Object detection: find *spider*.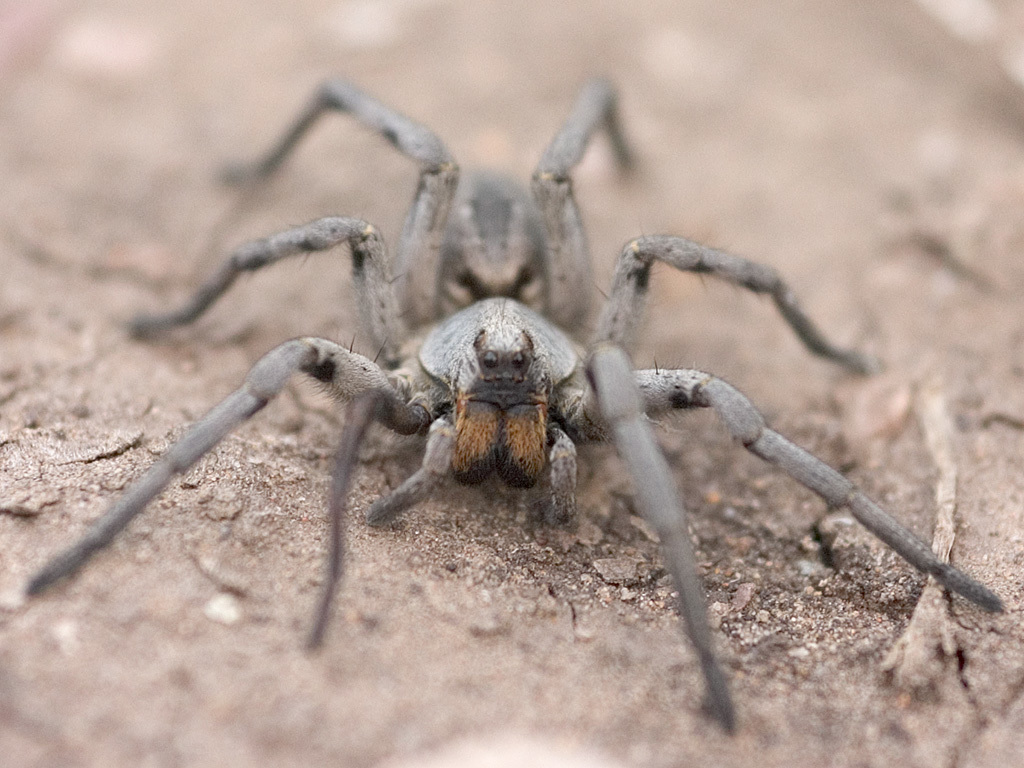
(left=16, top=69, right=1012, bottom=733).
